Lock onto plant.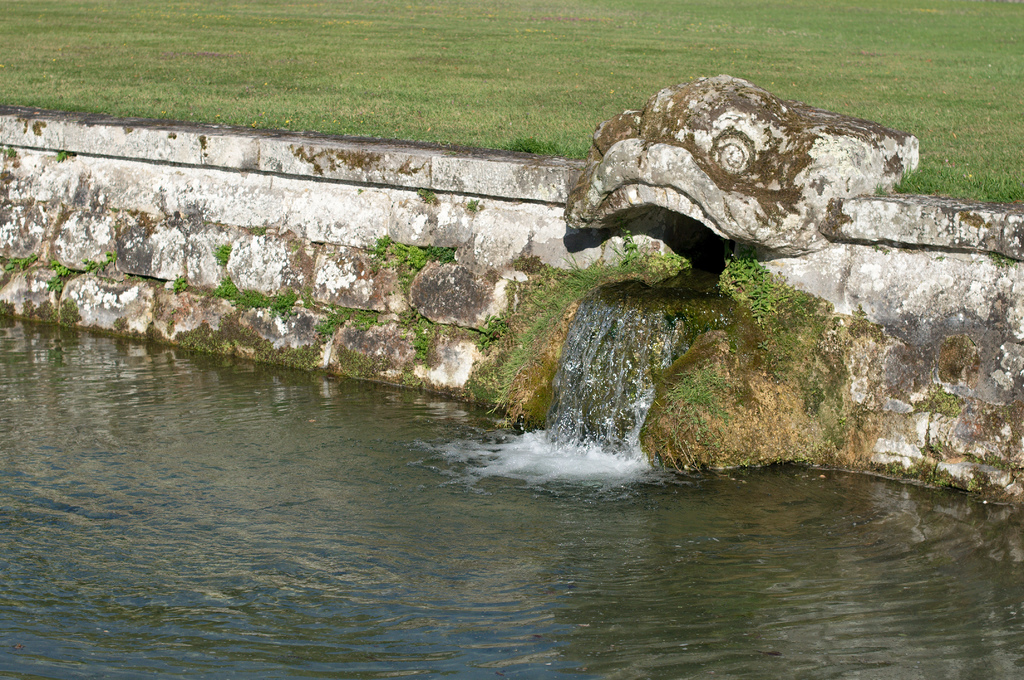
Locked: [210, 240, 236, 265].
